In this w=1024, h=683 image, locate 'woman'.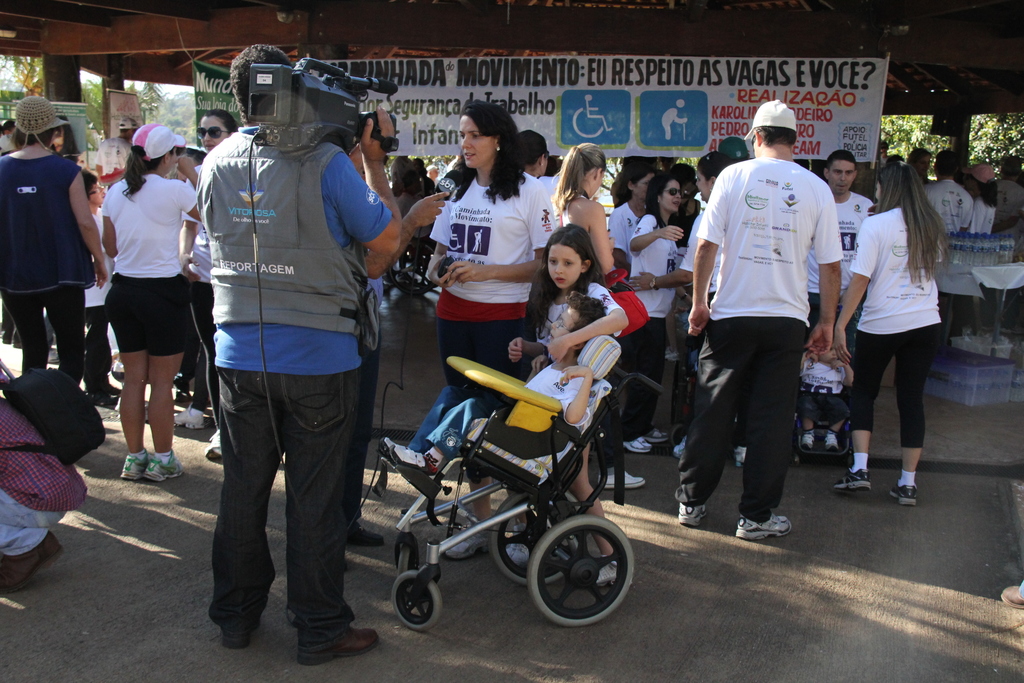
Bounding box: (x1=829, y1=162, x2=952, y2=506).
